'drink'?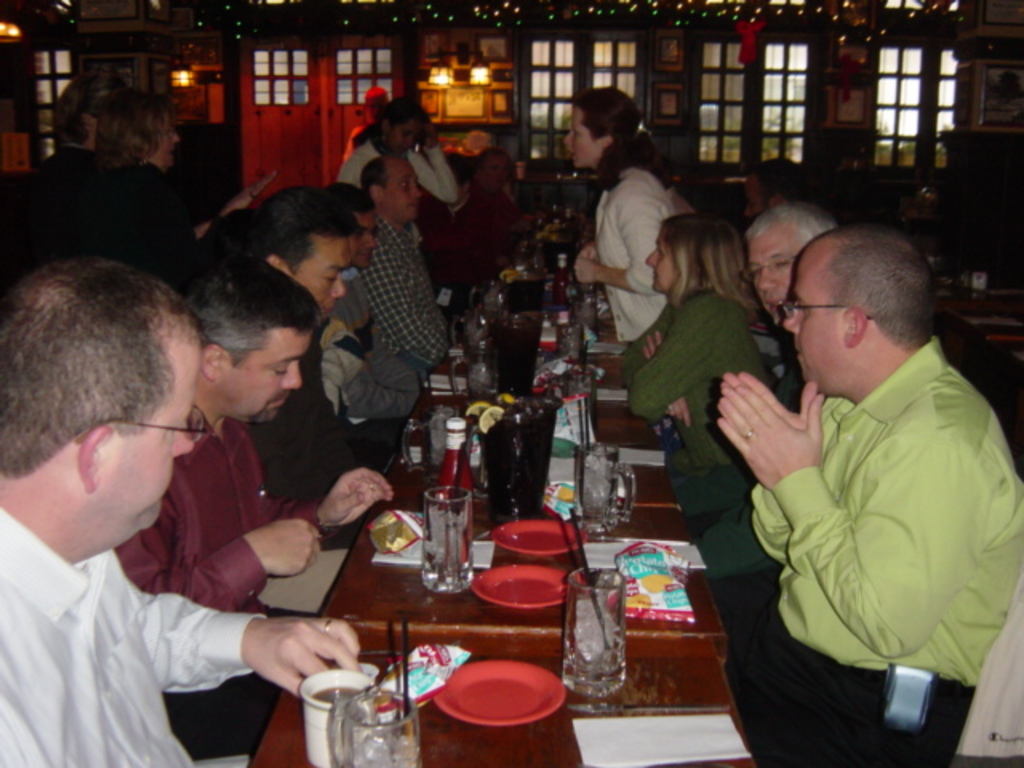
box=[310, 686, 363, 704]
